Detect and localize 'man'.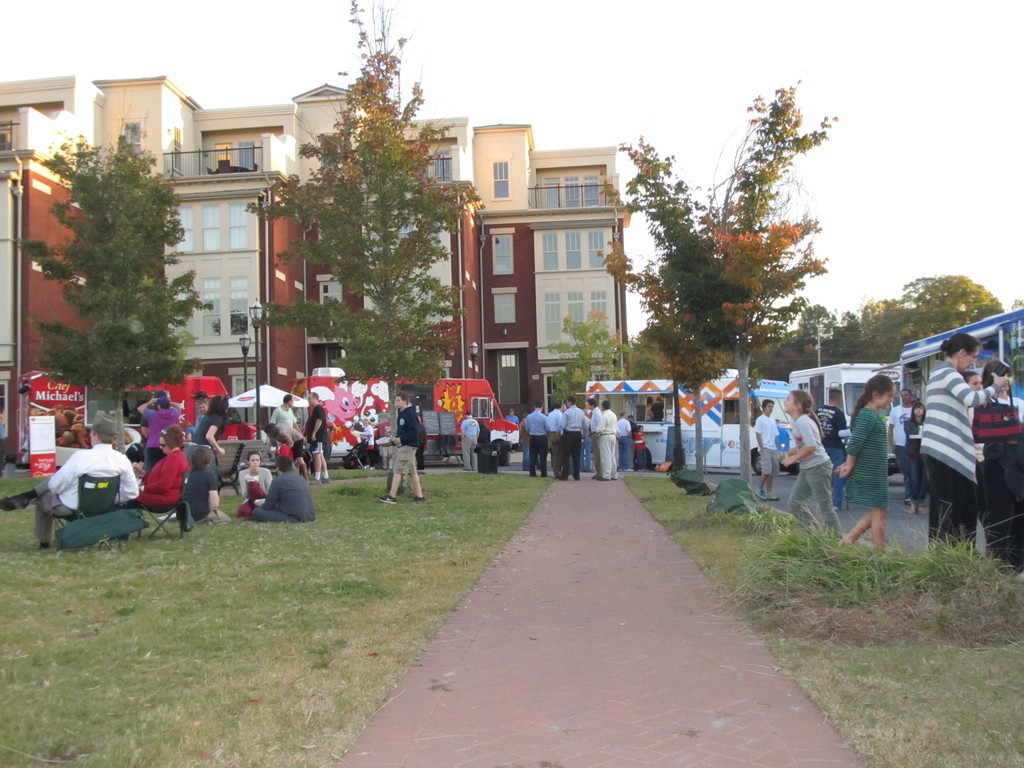
Localized at BBox(252, 460, 313, 520).
